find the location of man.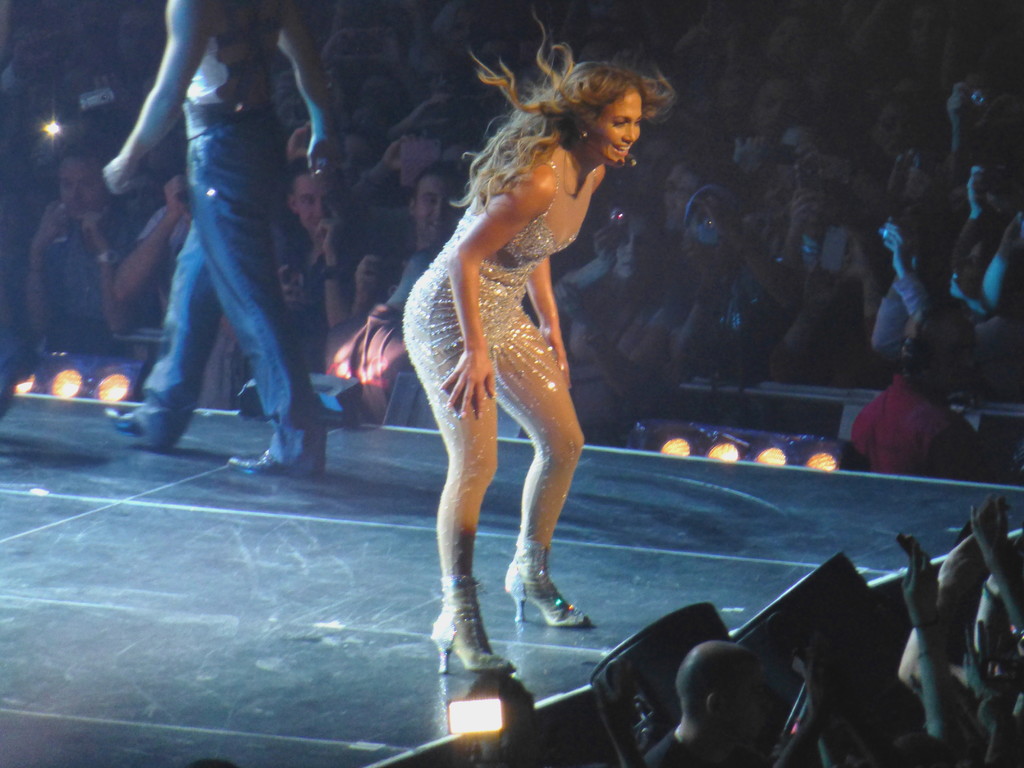
Location: [644, 644, 775, 767].
